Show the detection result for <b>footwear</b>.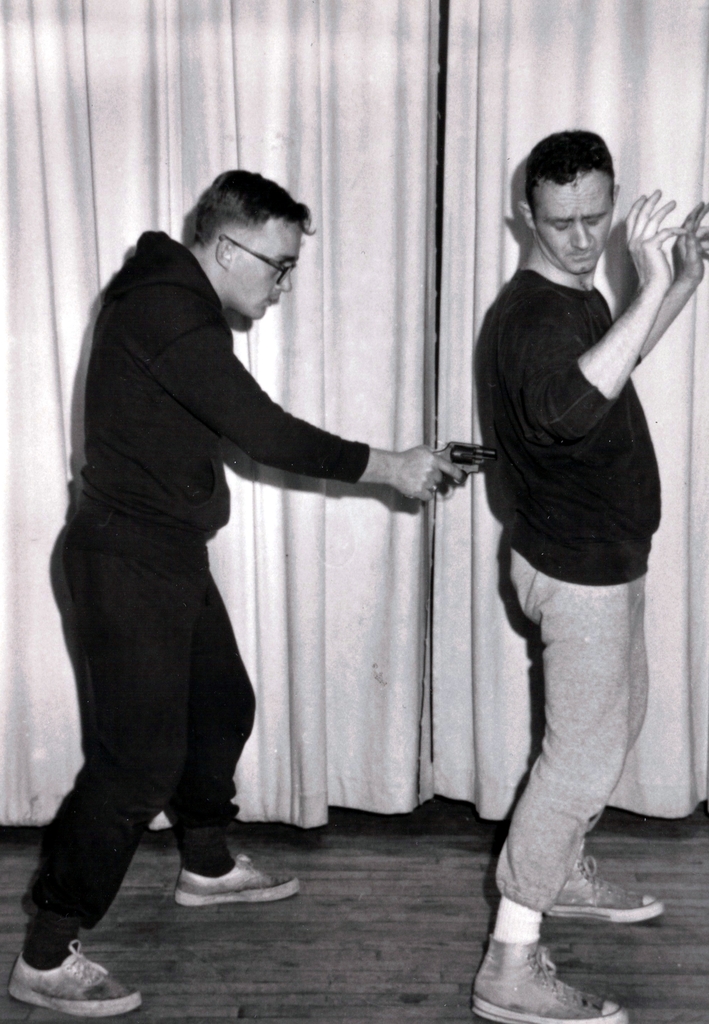
{"x1": 539, "y1": 850, "x2": 665, "y2": 921}.
